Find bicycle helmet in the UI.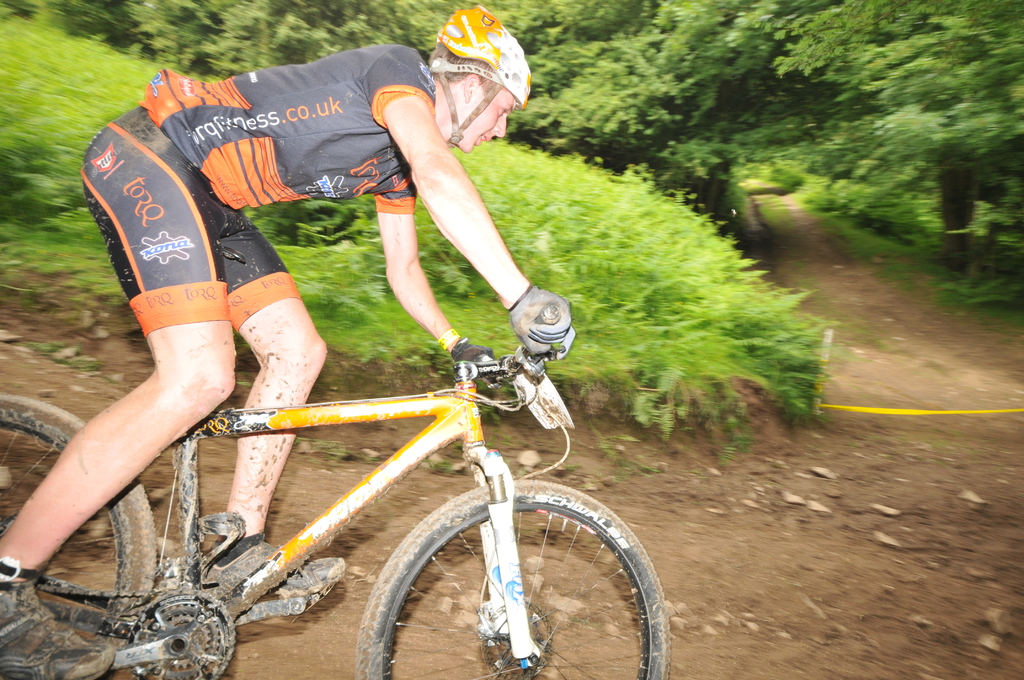
UI element at region(431, 3, 532, 143).
